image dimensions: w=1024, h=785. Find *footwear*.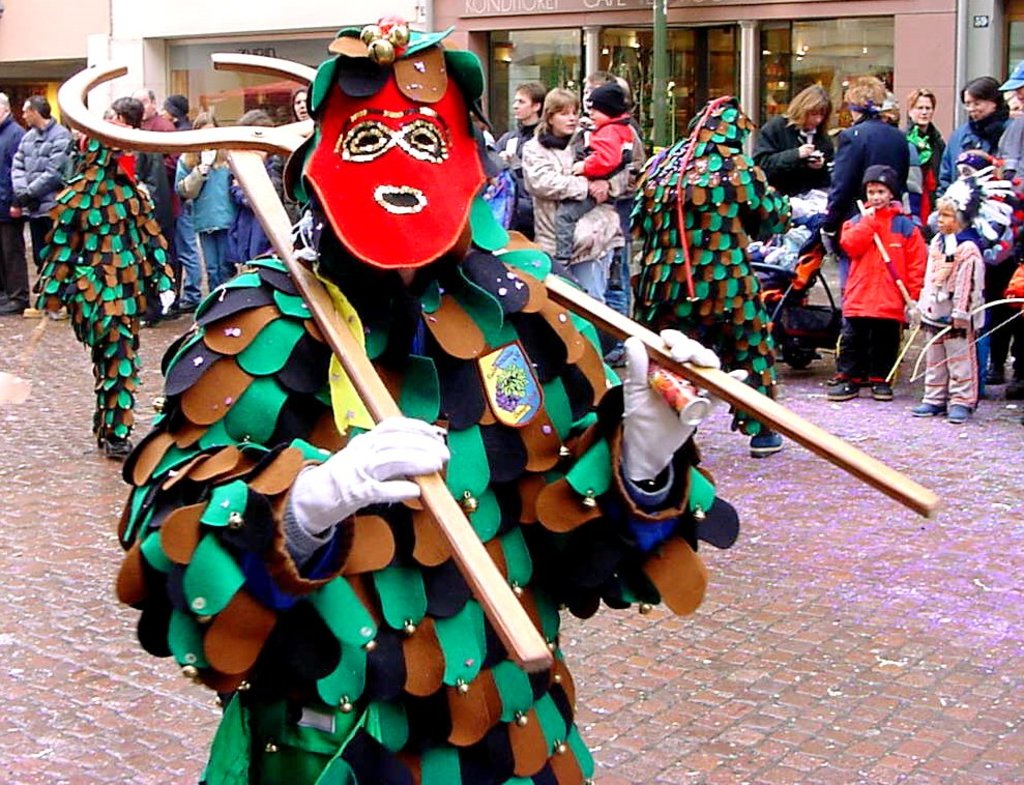
select_region(163, 308, 184, 318).
